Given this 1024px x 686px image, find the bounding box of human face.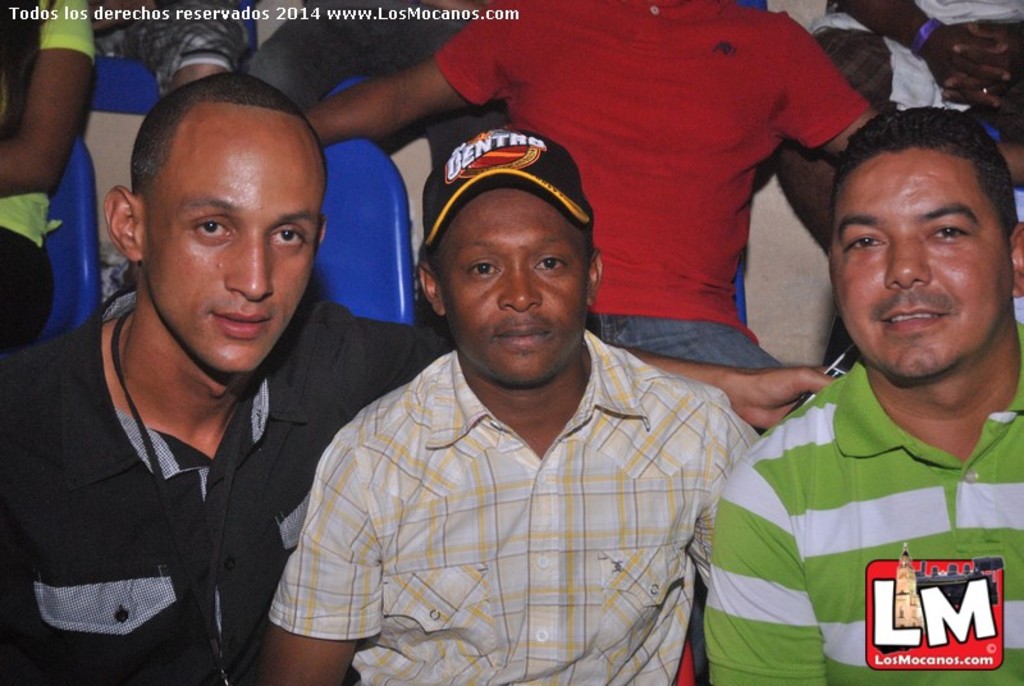
(x1=445, y1=186, x2=594, y2=388).
